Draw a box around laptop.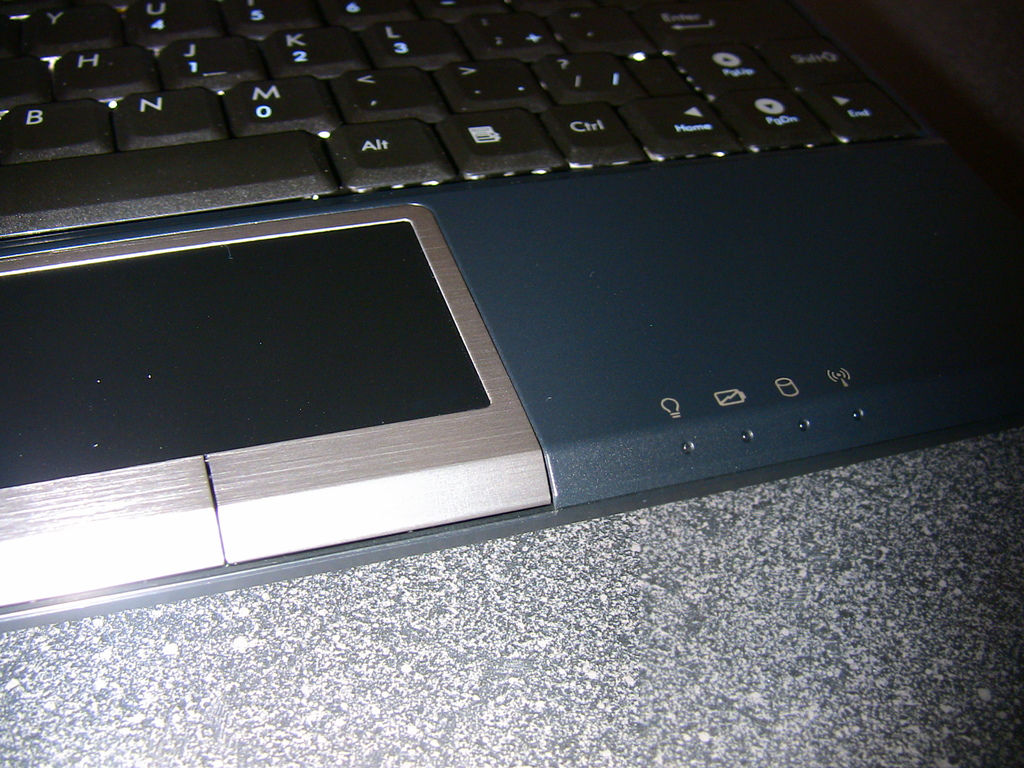
bbox=[0, 0, 1023, 596].
